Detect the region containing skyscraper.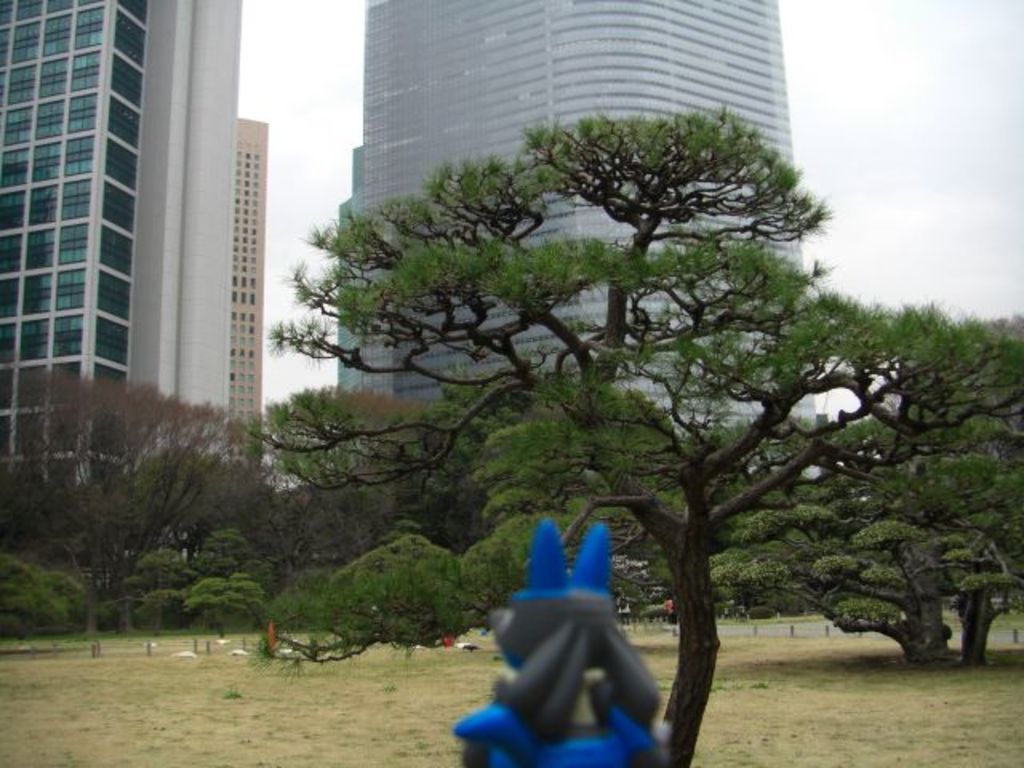
362, 0, 821, 474.
